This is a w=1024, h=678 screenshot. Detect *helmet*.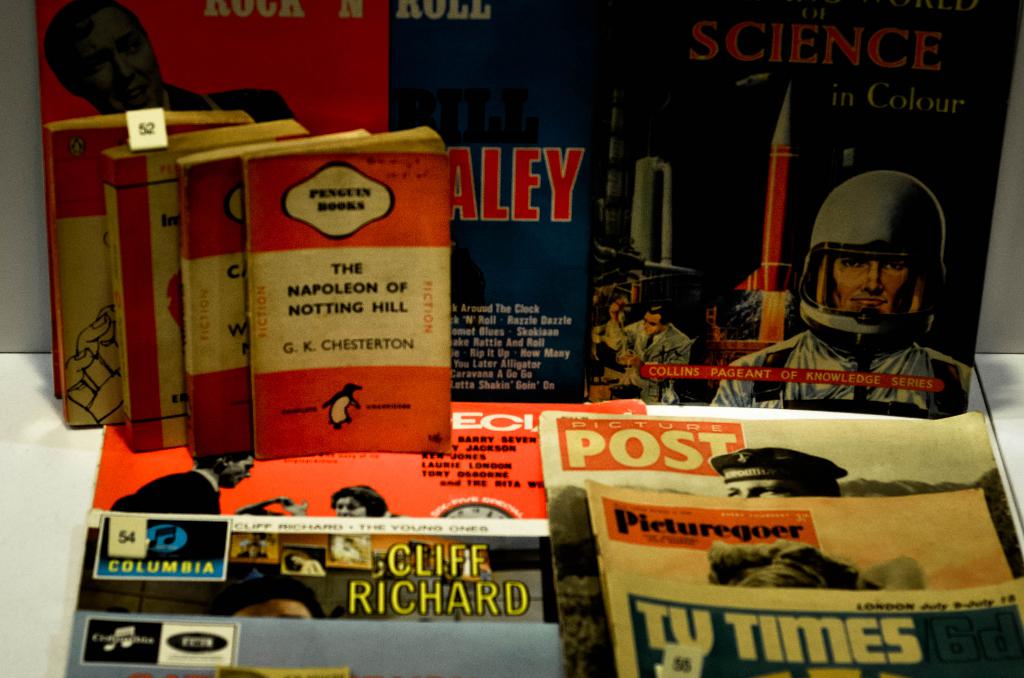
(797, 181, 946, 346).
